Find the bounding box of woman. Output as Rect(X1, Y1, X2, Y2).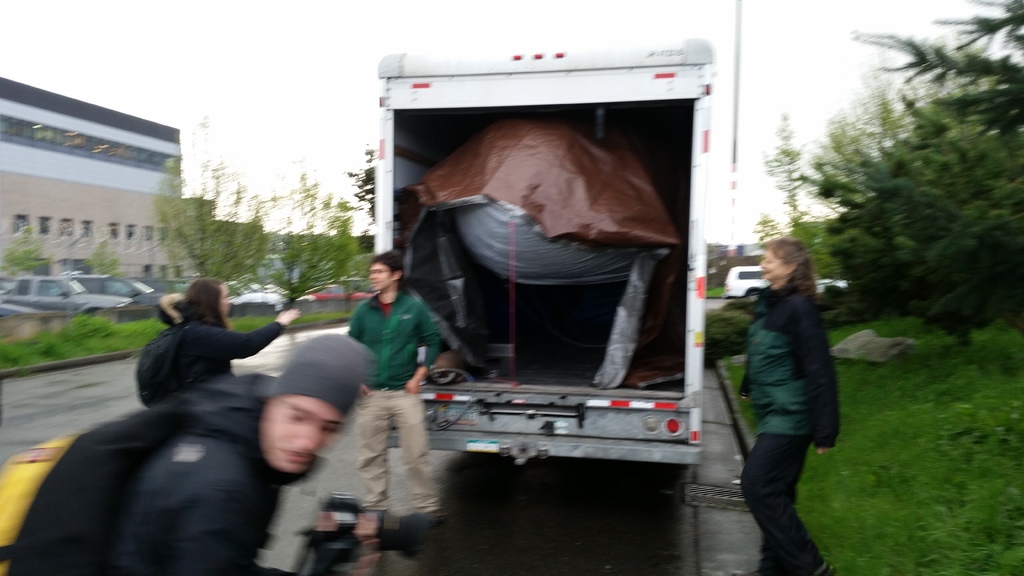
Rect(720, 211, 851, 563).
